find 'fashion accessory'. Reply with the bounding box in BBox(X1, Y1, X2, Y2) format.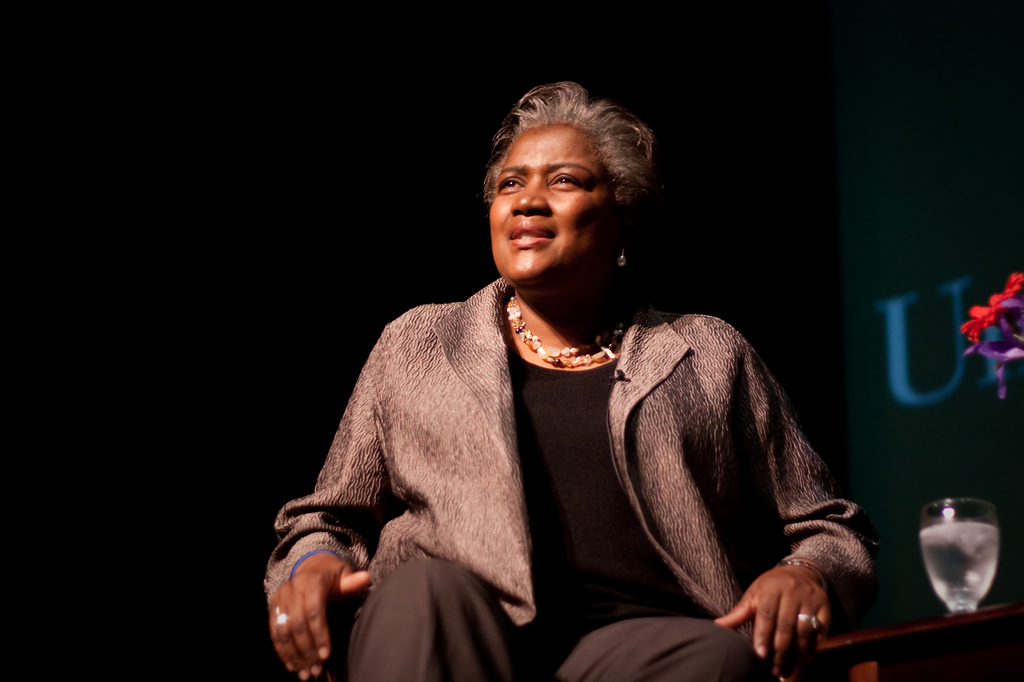
BBox(616, 246, 626, 268).
